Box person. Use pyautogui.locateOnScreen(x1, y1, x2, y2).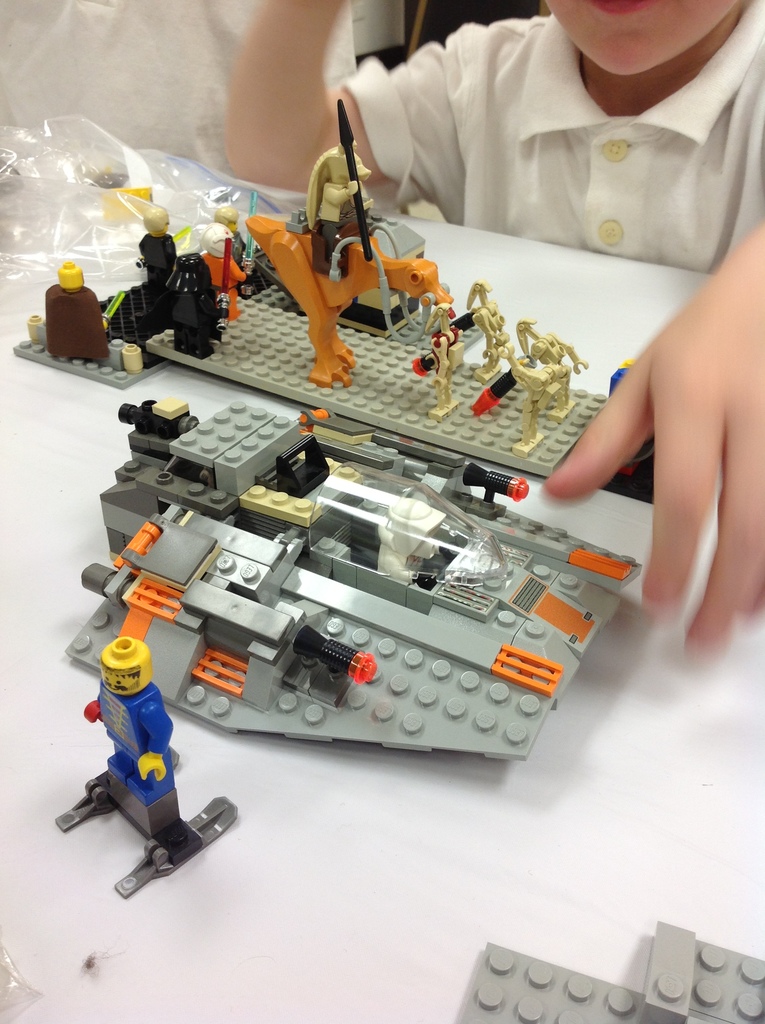
pyautogui.locateOnScreen(199, 221, 252, 322).
